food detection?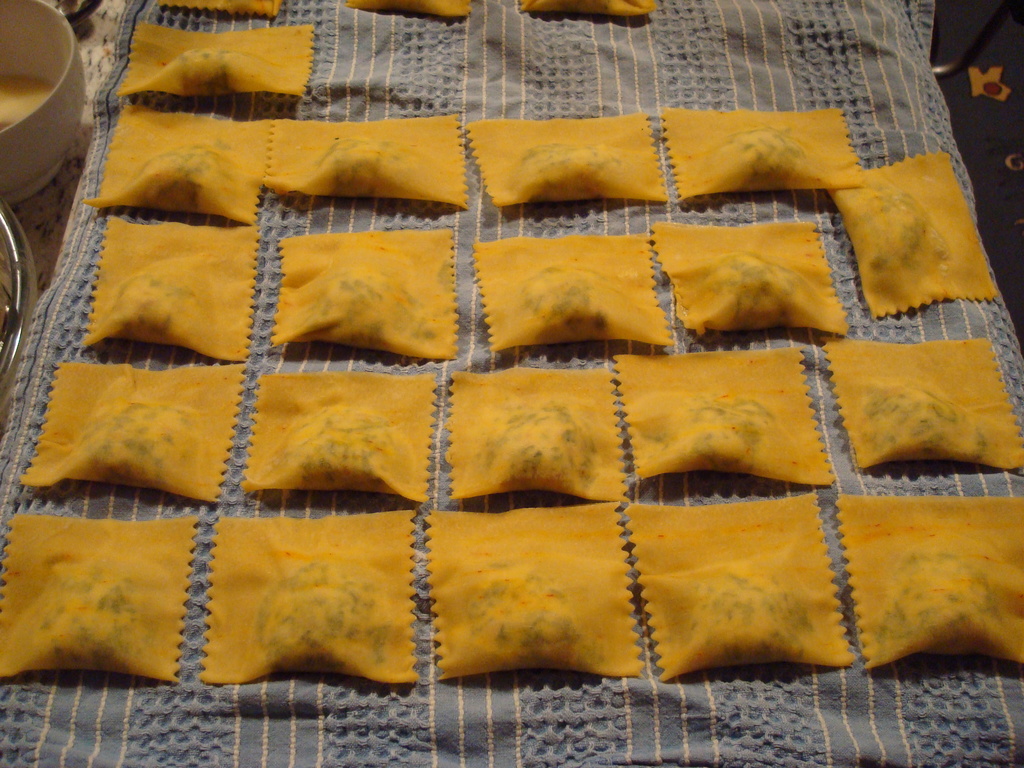
select_region(31, 549, 149, 676)
